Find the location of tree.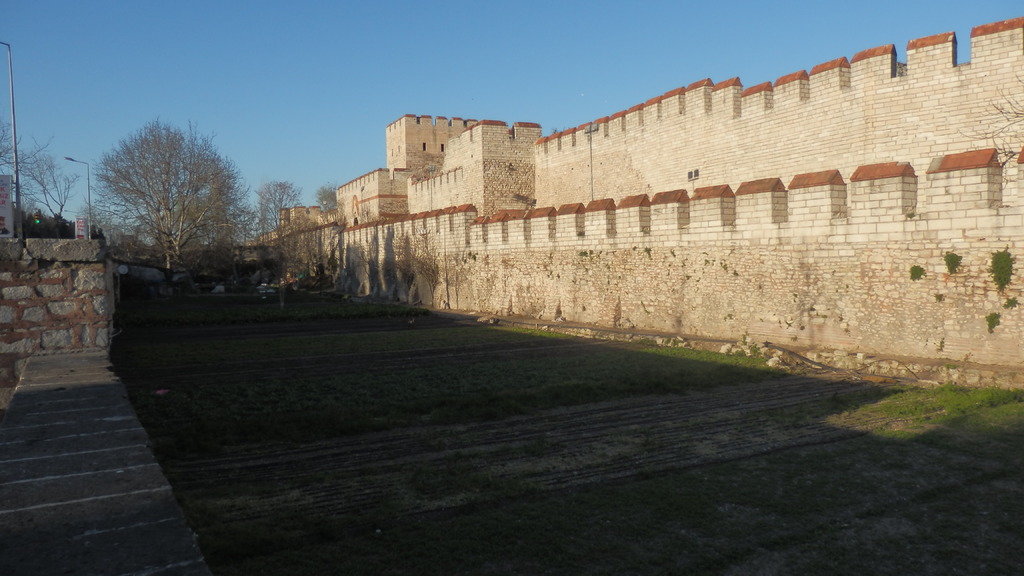
Location: detection(79, 115, 252, 282).
